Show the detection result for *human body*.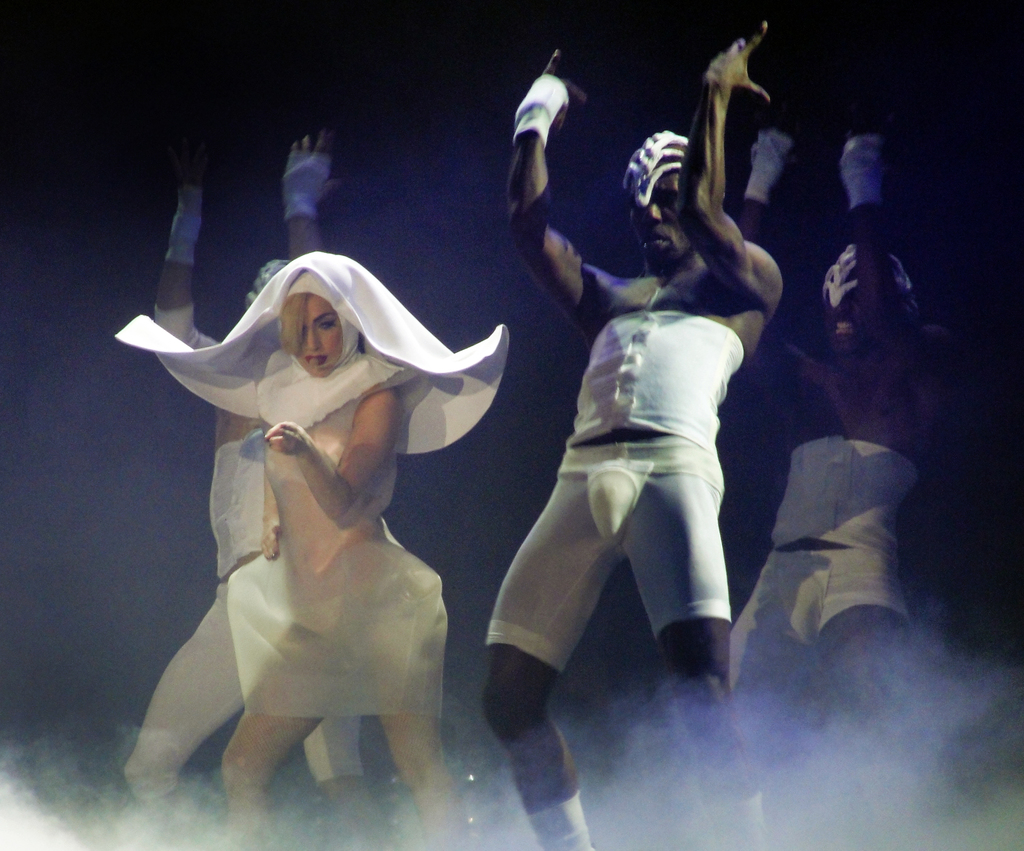
x1=487, y1=10, x2=783, y2=850.
